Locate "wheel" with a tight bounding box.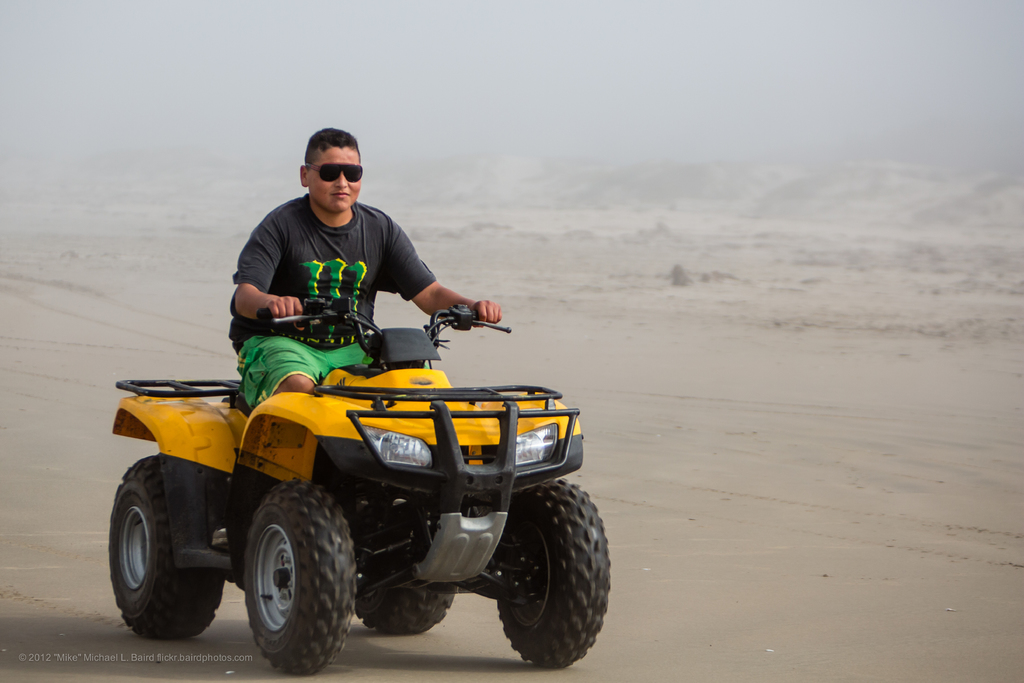
{"x1": 221, "y1": 496, "x2": 351, "y2": 670}.
